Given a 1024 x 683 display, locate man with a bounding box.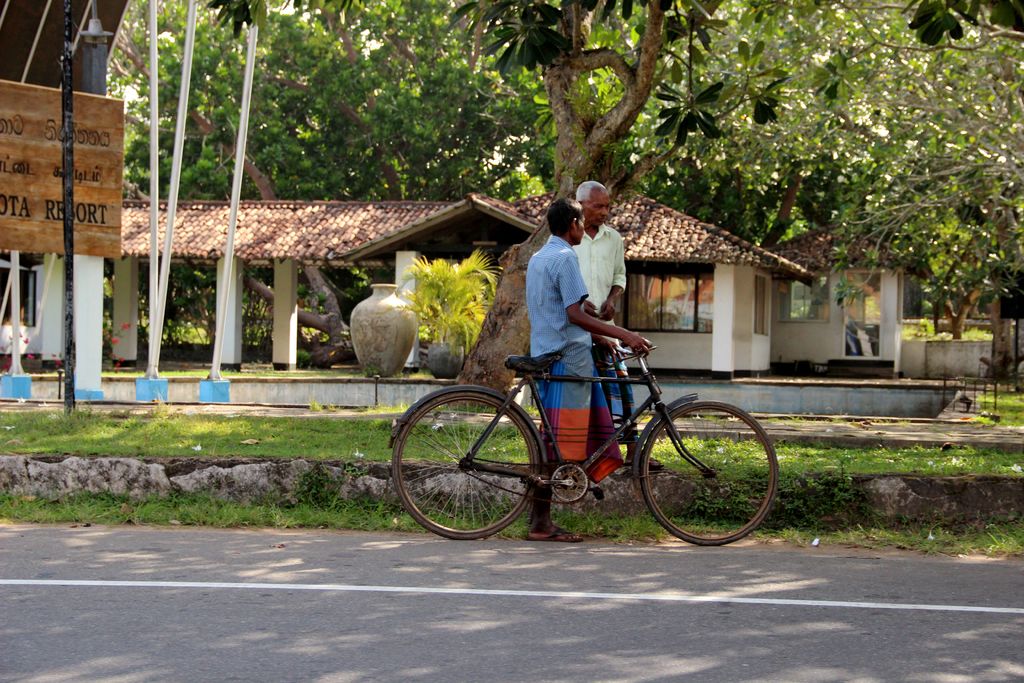
Located: (524,200,652,541).
